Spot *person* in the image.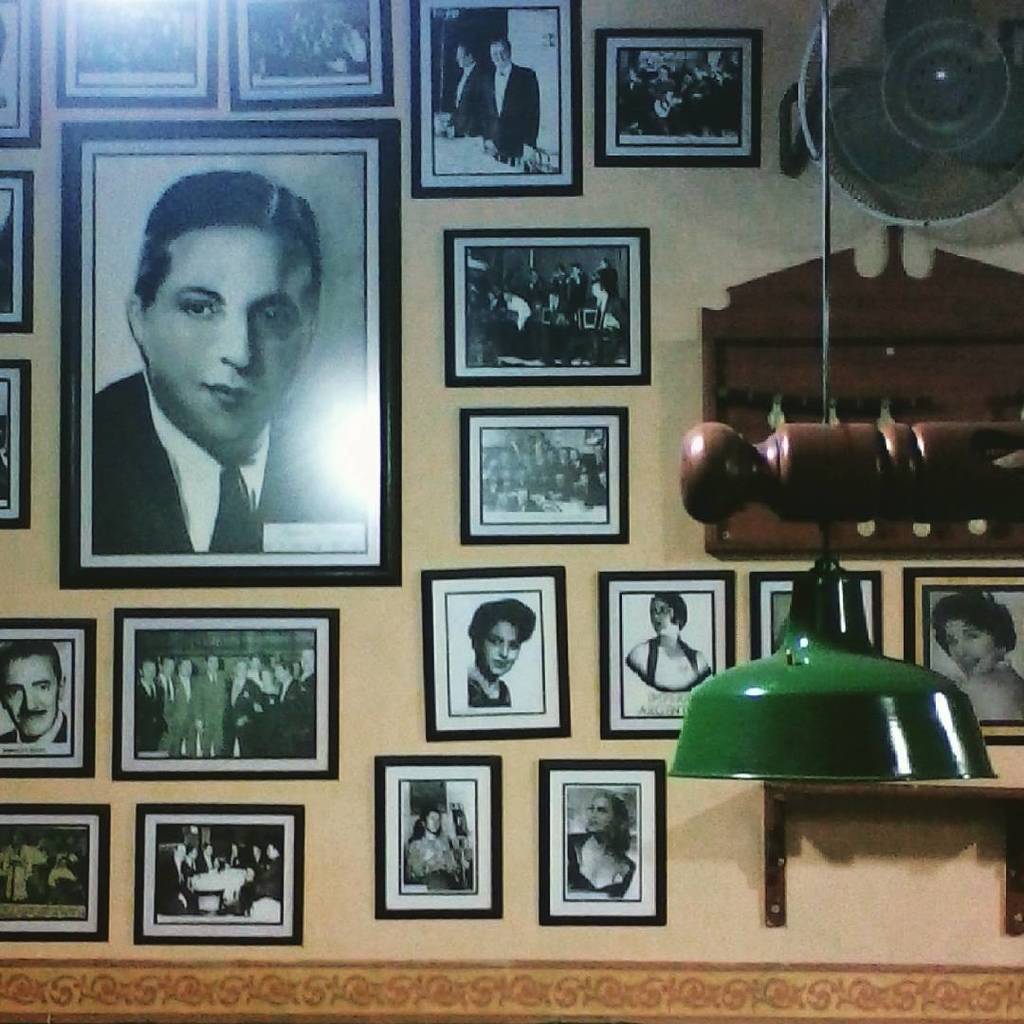
*person* found at x1=441 y1=30 x2=486 y2=137.
